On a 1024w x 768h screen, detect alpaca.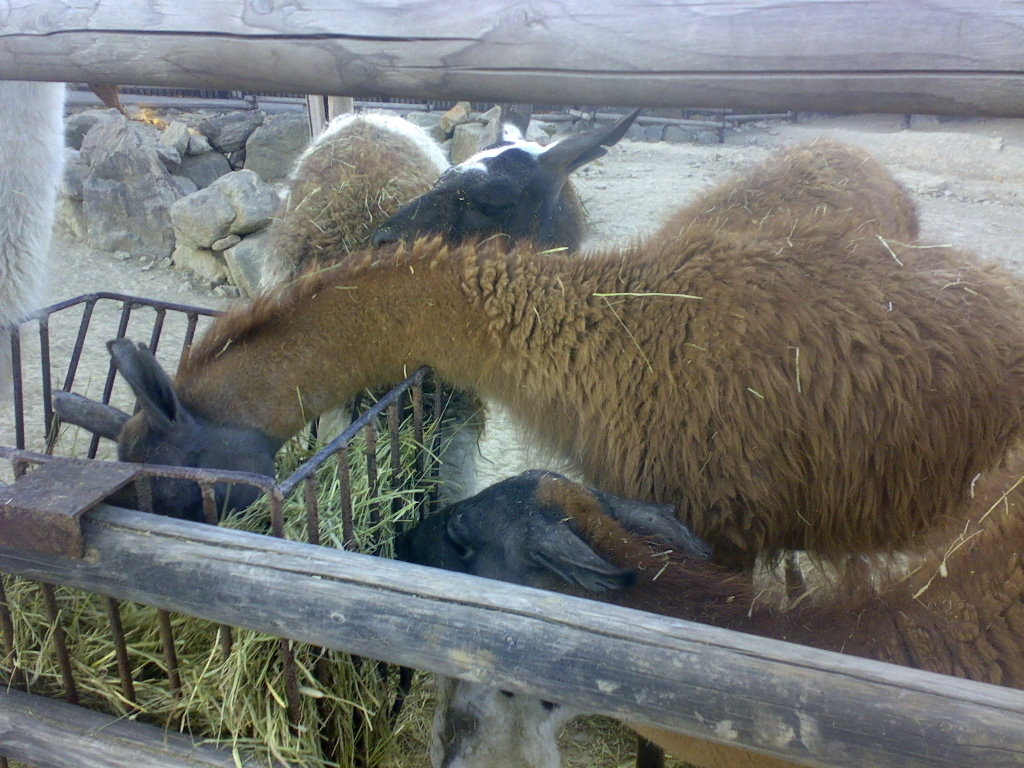
crop(258, 108, 490, 515).
